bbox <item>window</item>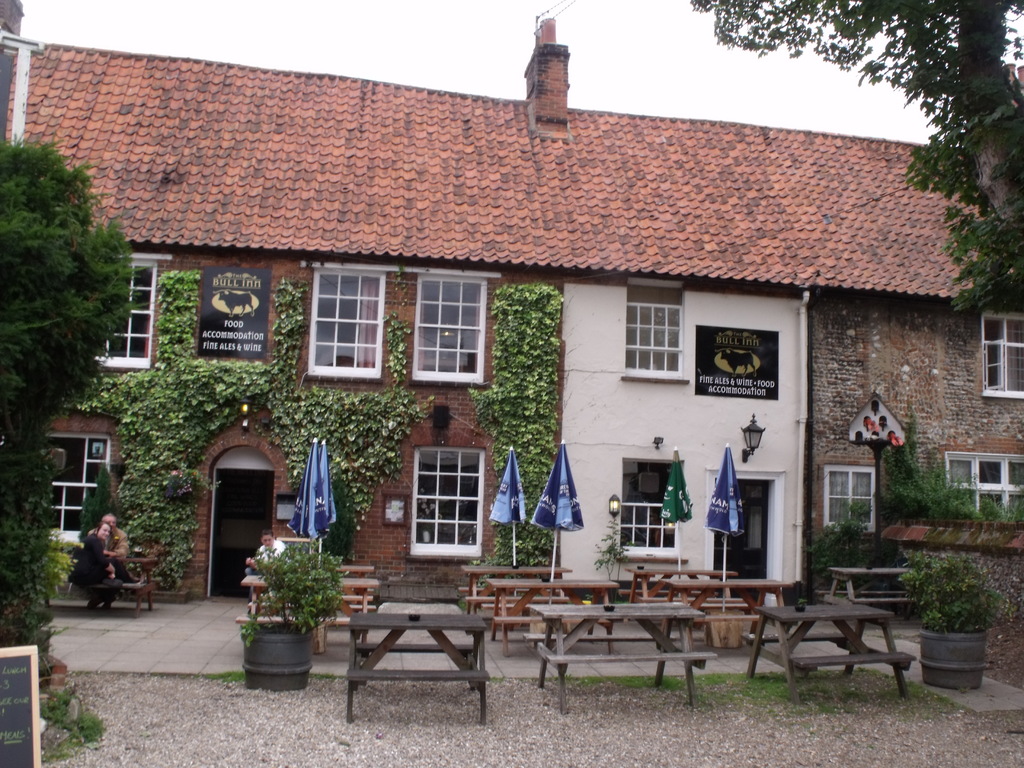
detection(947, 447, 1023, 525)
